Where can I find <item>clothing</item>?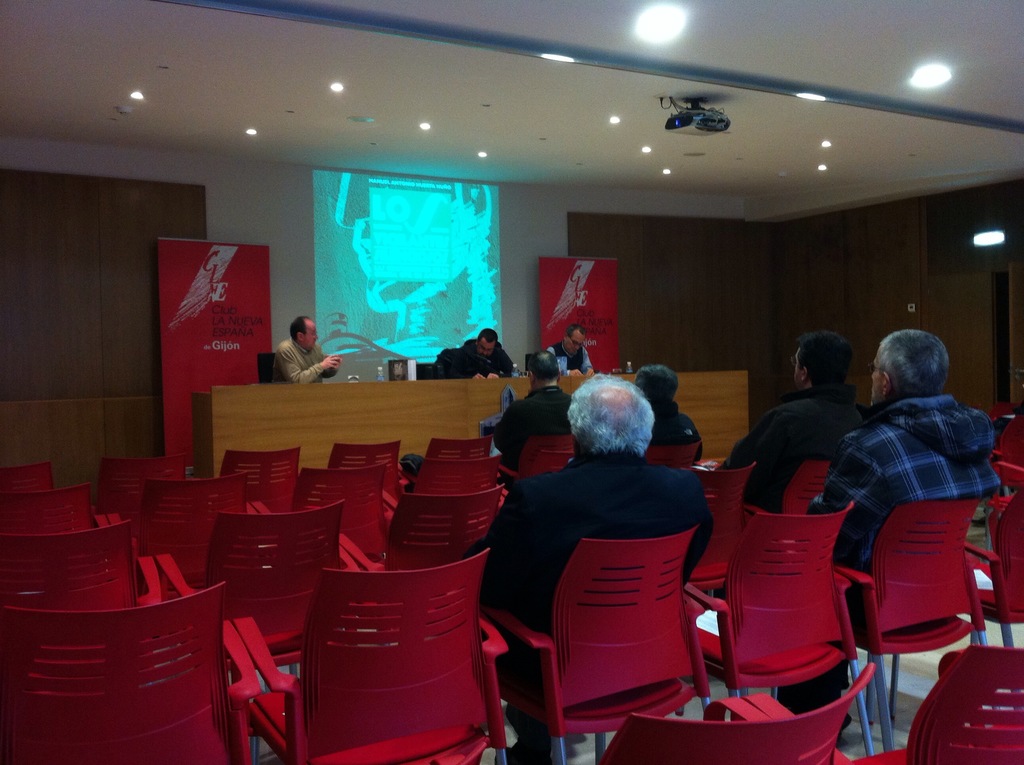
You can find it at locate(646, 412, 702, 462).
